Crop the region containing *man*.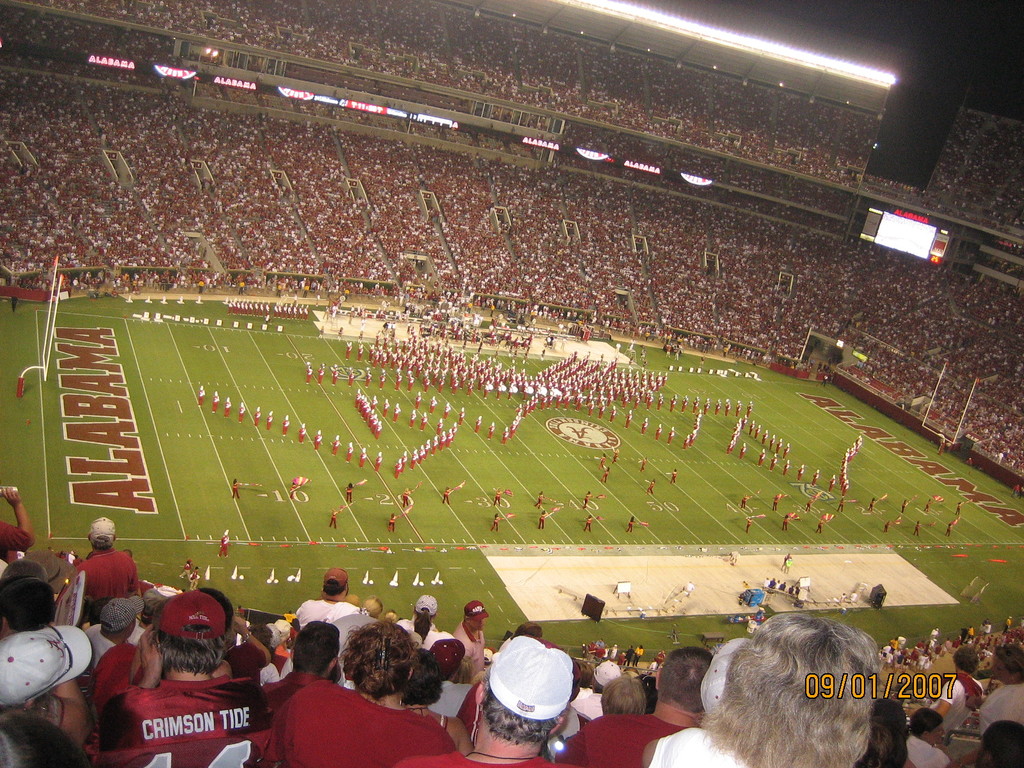
Crop region: <bbox>787, 442, 789, 458</bbox>.
